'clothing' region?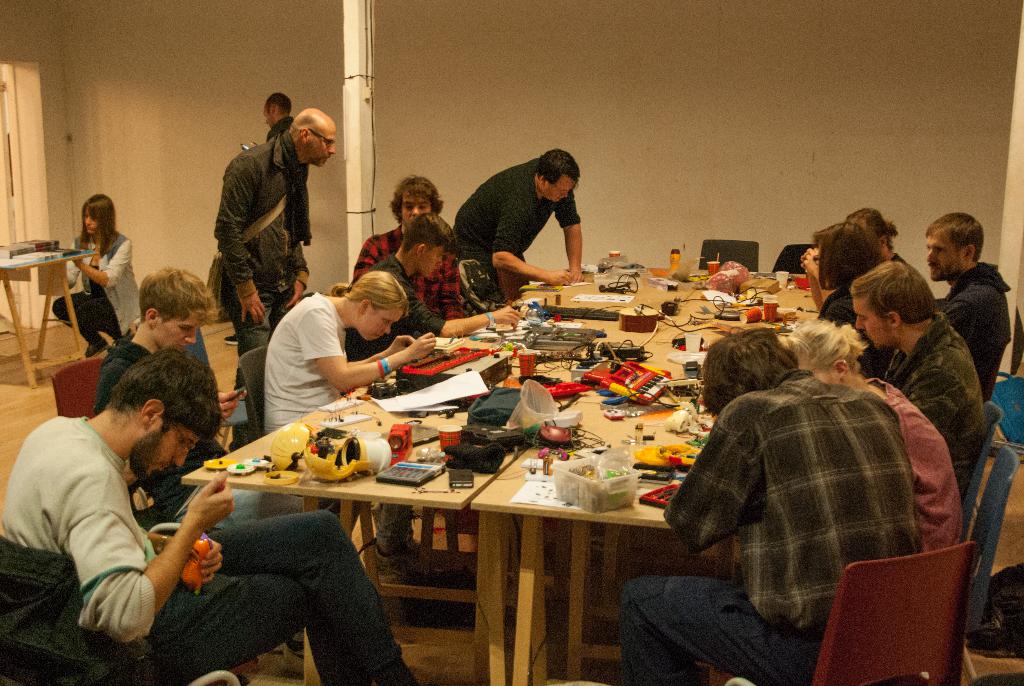
[263, 293, 415, 565]
